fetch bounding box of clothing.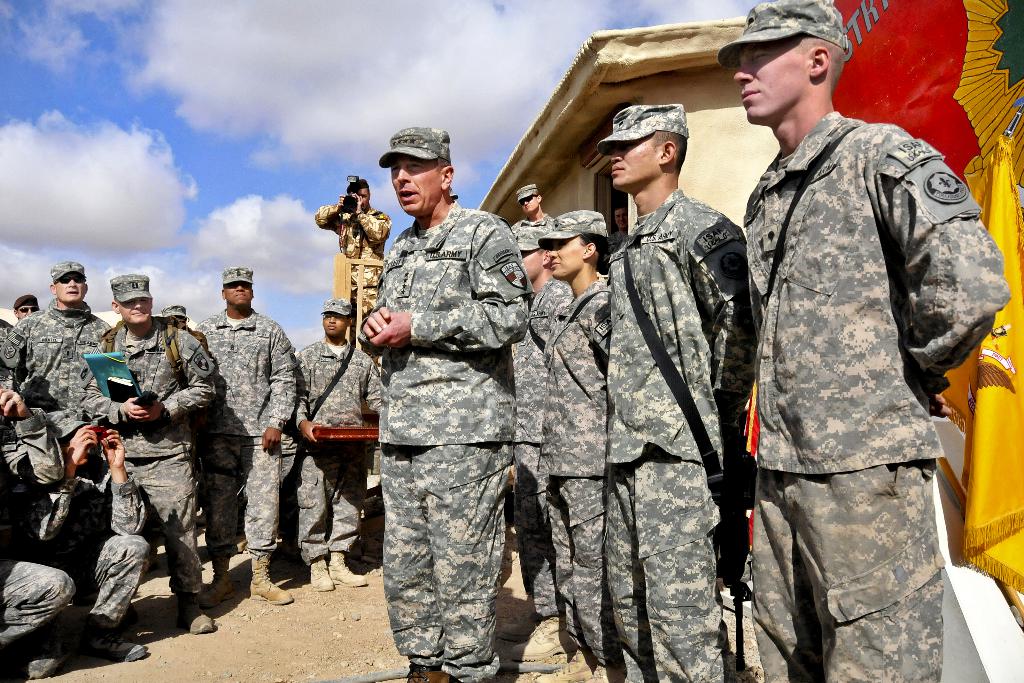
Bbox: <bbox>293, 338, 383, 562</bbox>.
